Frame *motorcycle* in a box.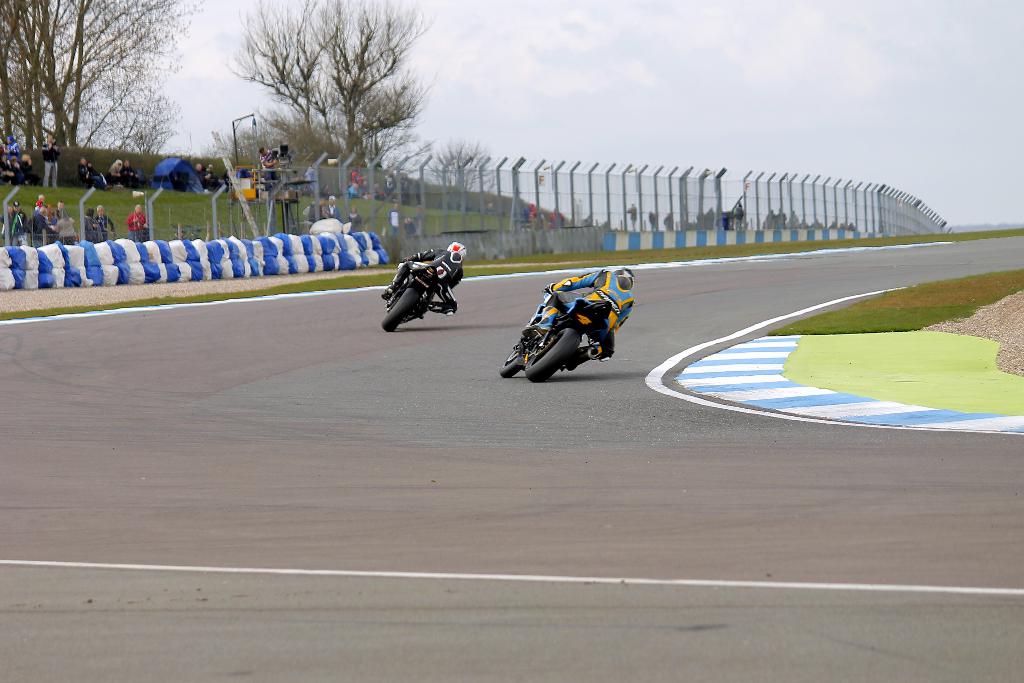
bbox=(383, 261, 435, 333).
